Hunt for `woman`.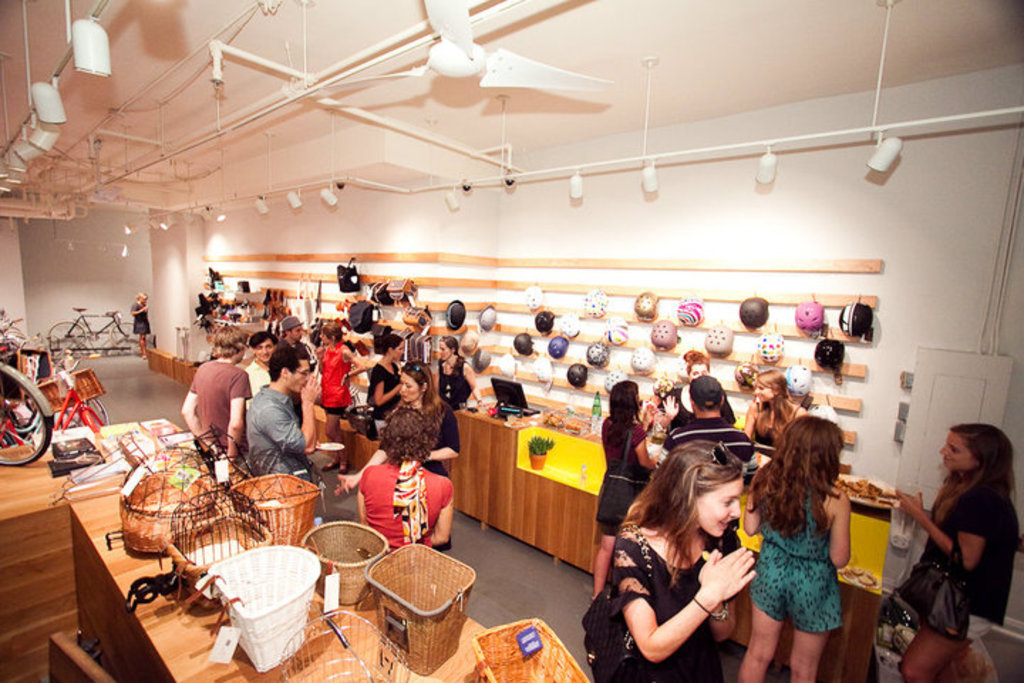
Hunted down at (875, 417, 1023, 682).
